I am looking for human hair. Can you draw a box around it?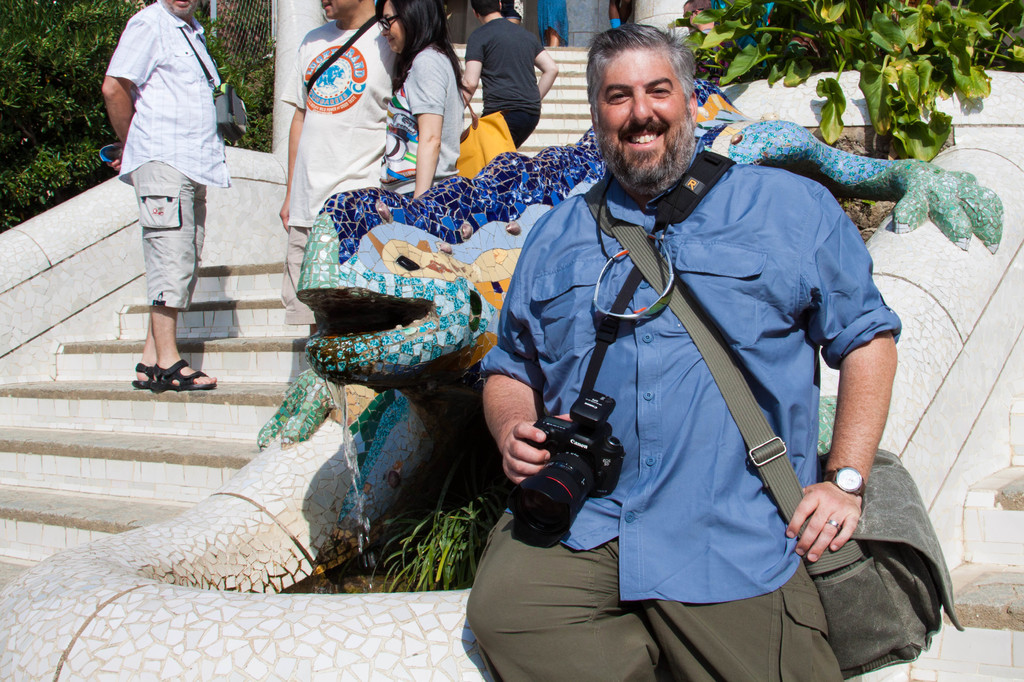
Sure, the bounding box is box=[472, 0, 502, 17].
